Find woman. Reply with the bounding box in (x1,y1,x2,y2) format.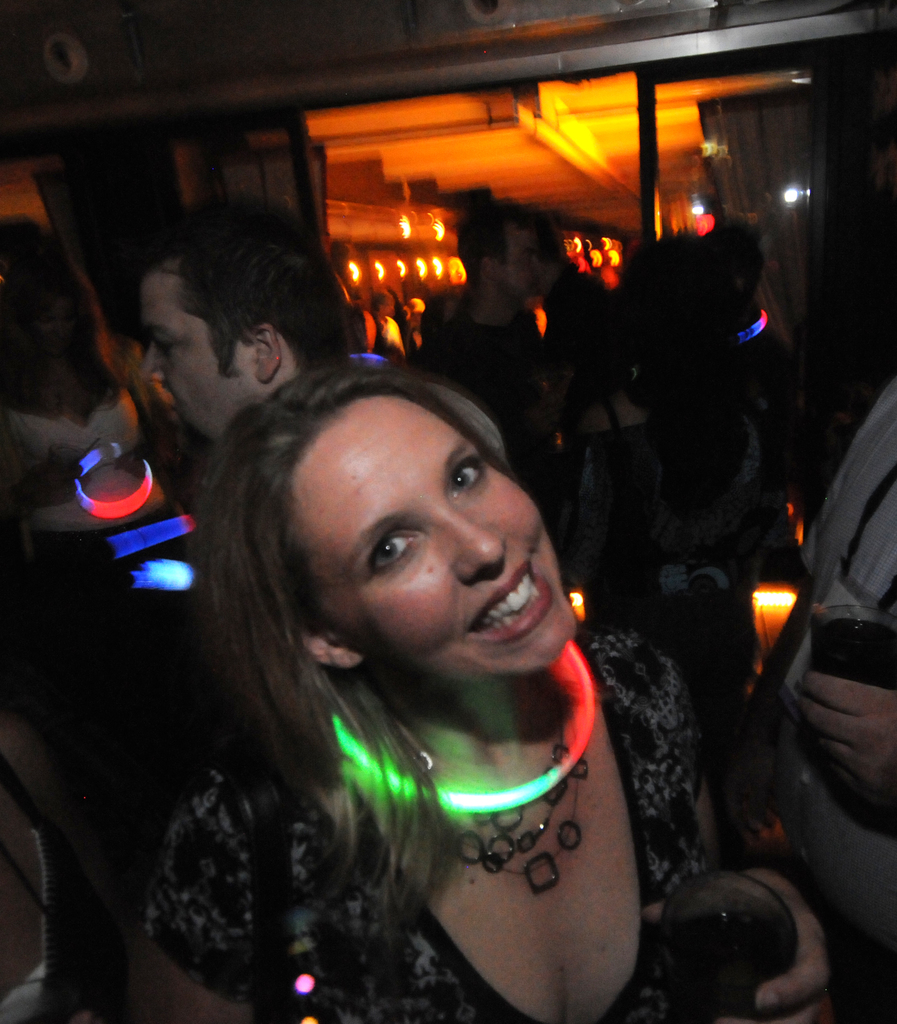
(122,362,843,1023).
